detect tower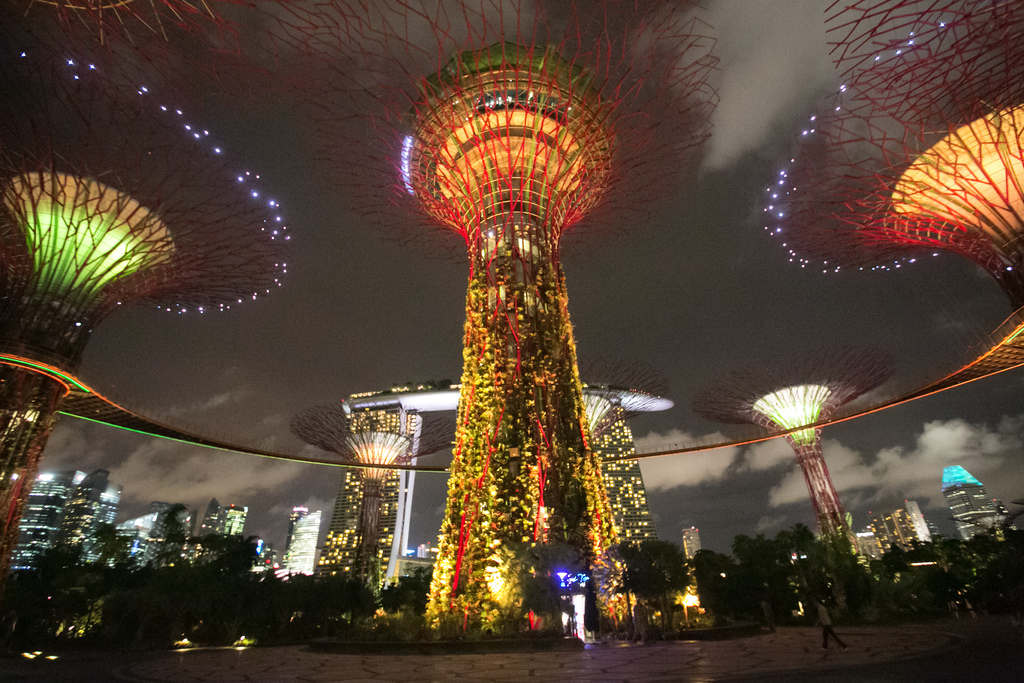
281/507/322/577
